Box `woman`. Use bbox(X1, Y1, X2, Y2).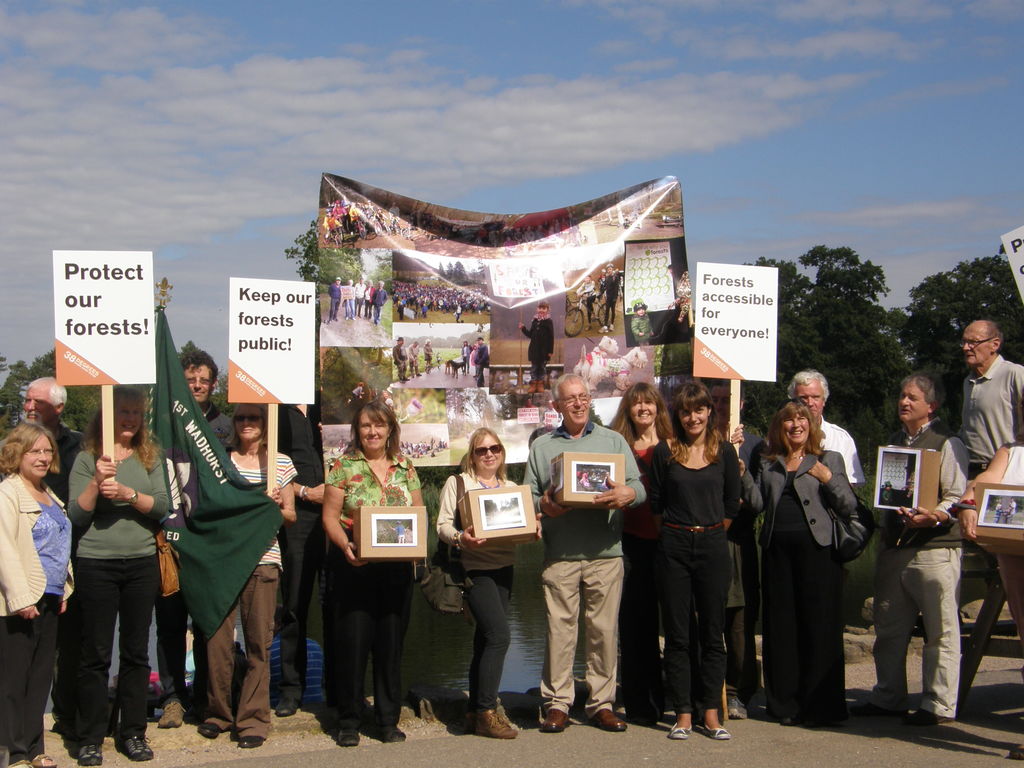
bbox(431, 424, 544, 737).
